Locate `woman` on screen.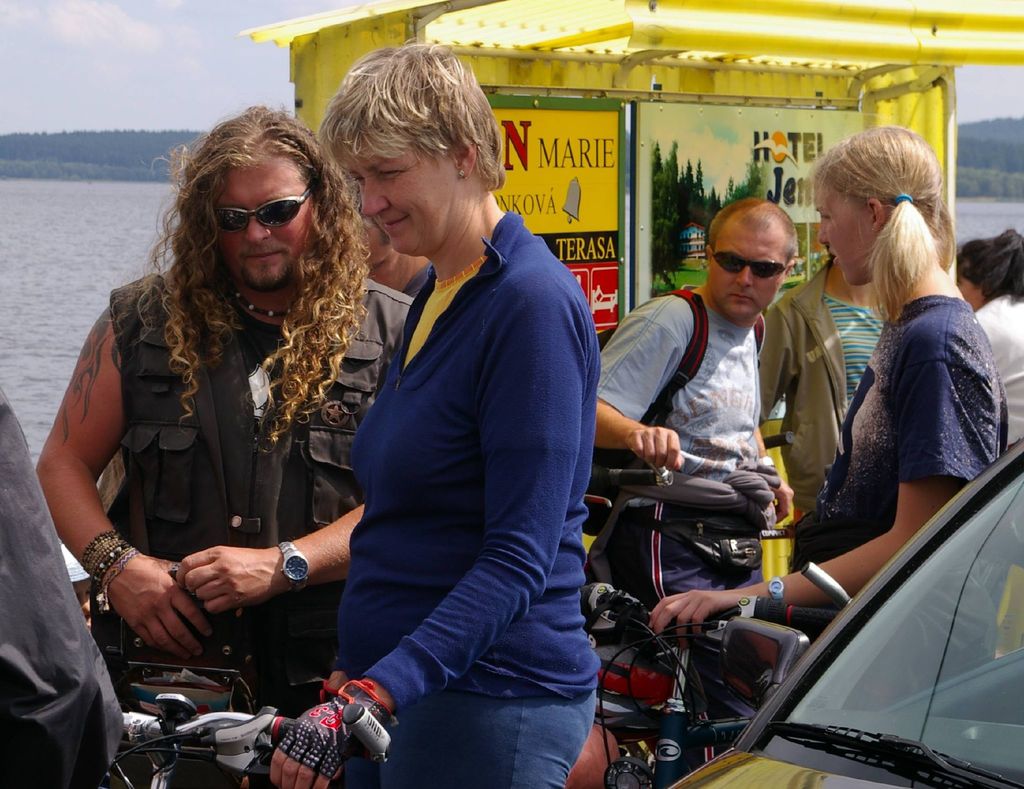
On screen at detection(271, 36, 604, 788).
